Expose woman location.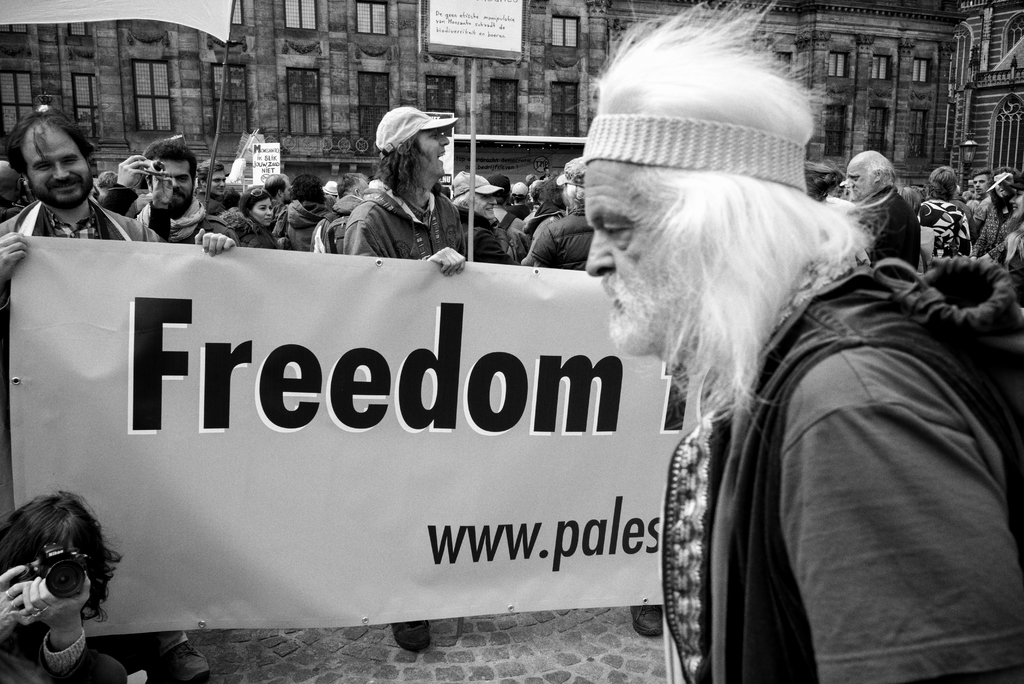
Exposed at 964, 165, 1023, 252.
